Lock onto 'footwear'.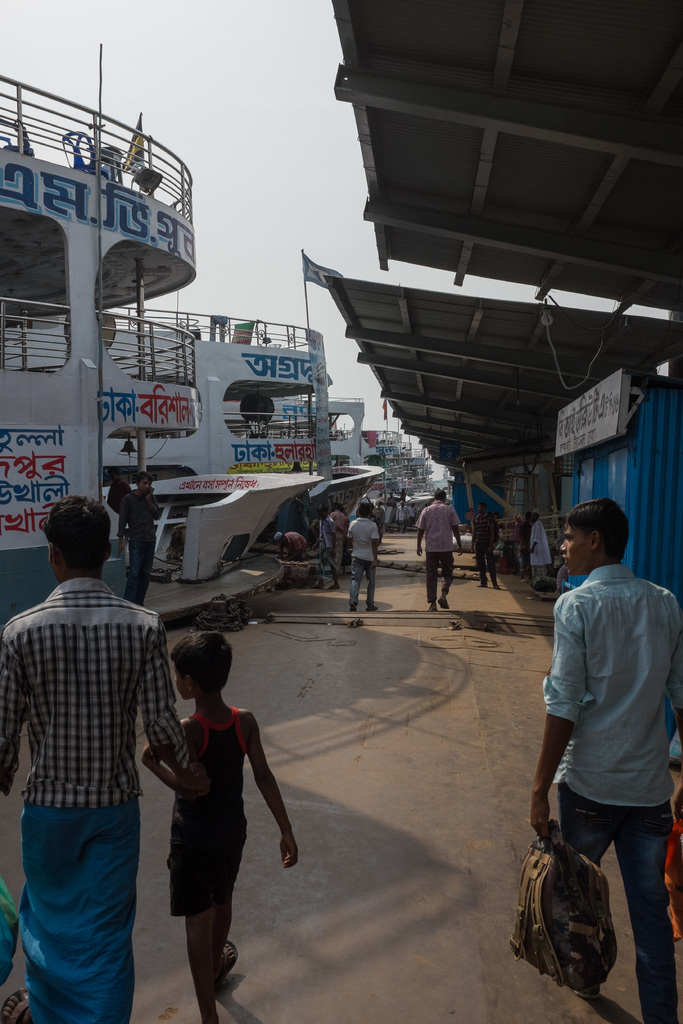
Locked: locate(427, 601, 437, 614).
